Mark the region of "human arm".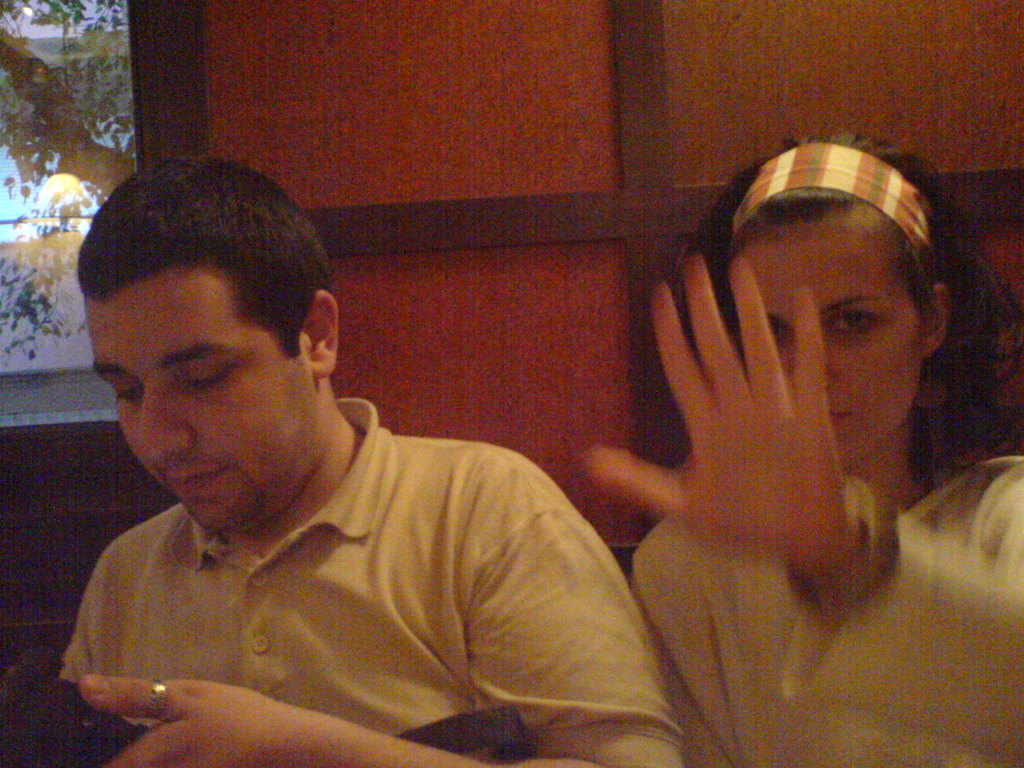
Region: [656,525,764,764].
